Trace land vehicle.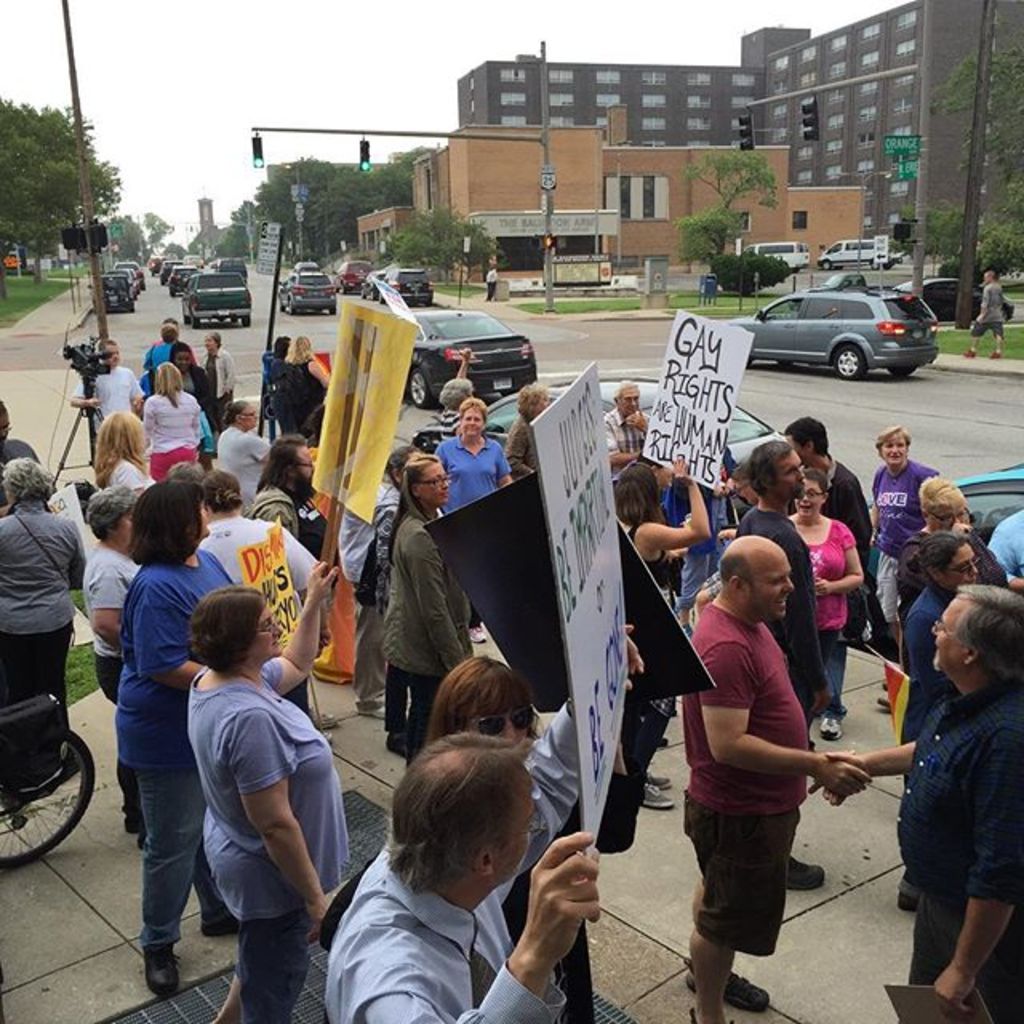
Traced to 157:254:182:288.
